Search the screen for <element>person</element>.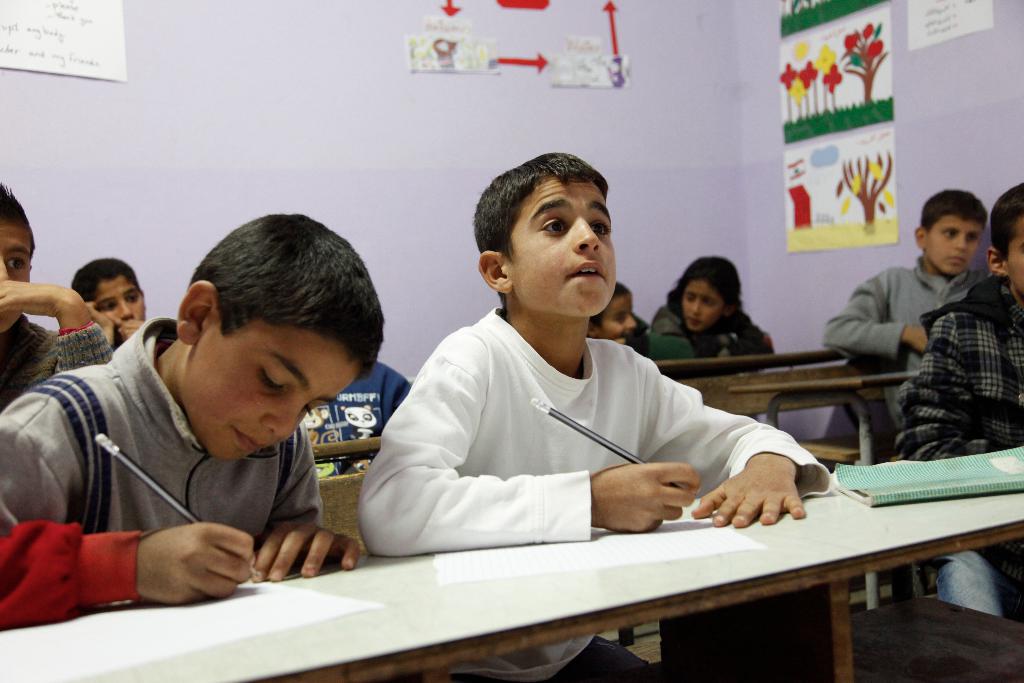
Found at (x1=813, y1=187, x2=991, y2=440).
